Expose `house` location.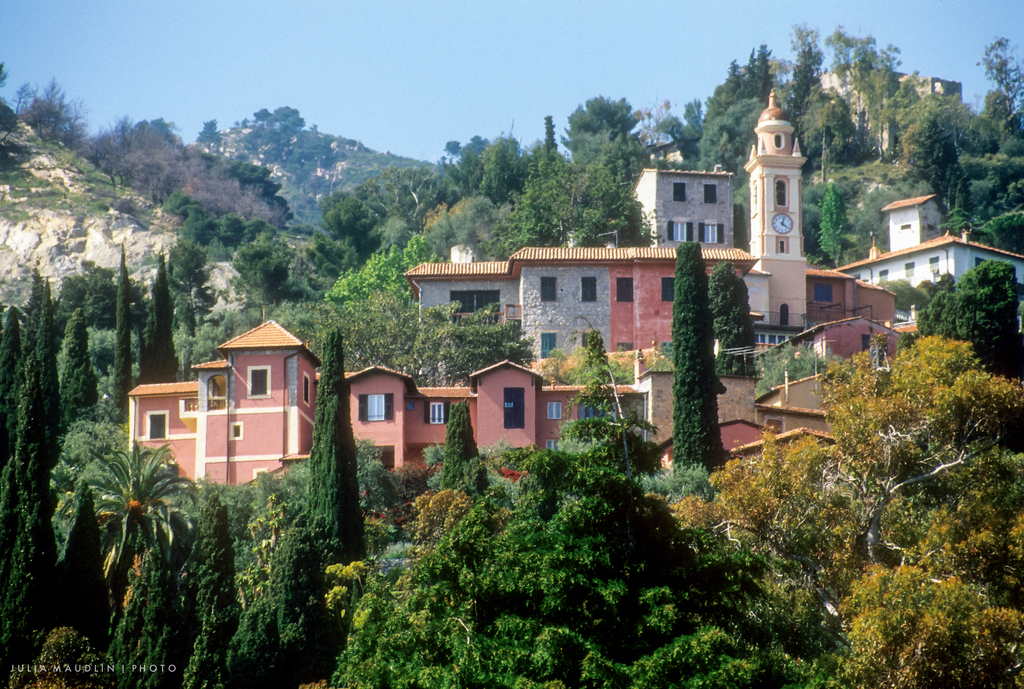
Exposed at box(345, 357, 645, 475).
